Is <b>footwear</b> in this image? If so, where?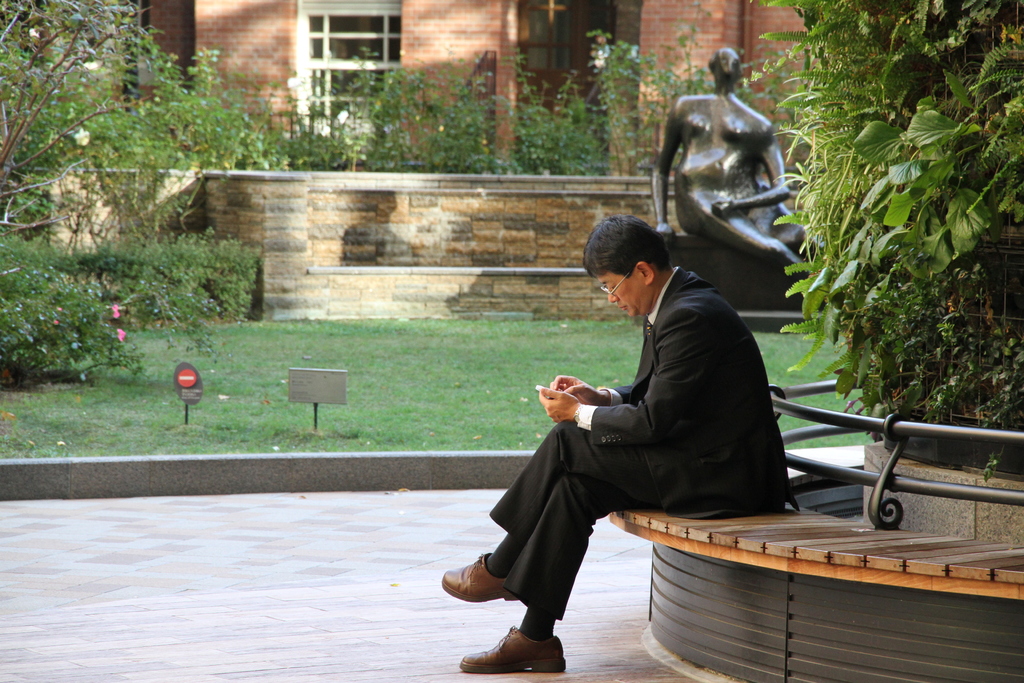
Yes, at rect(443, 554, 523, 603).
